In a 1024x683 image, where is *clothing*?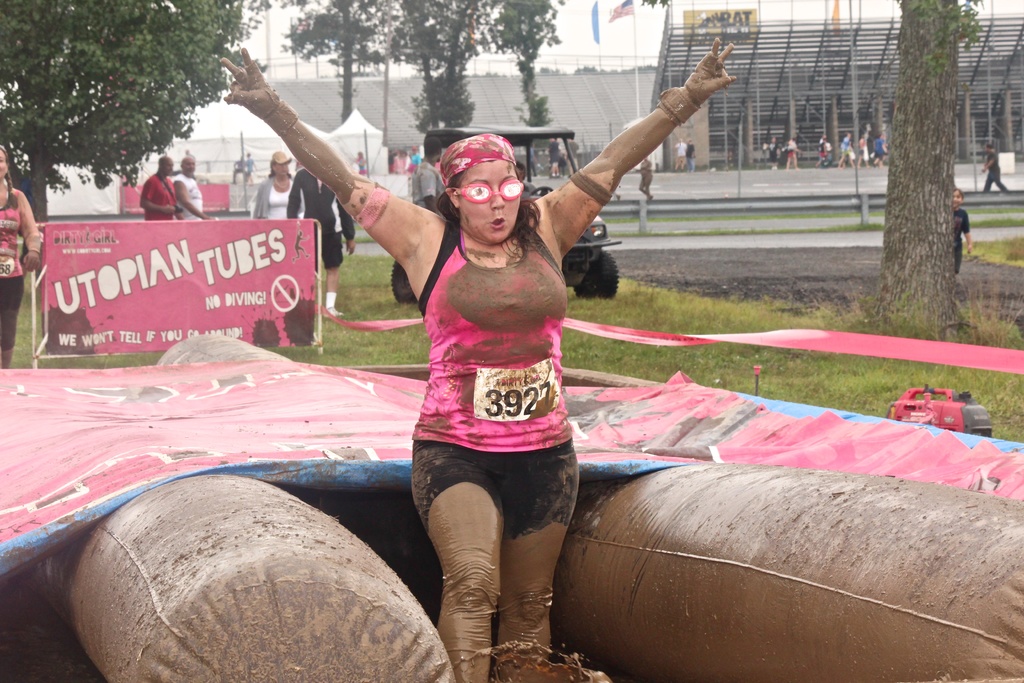
x1=286 y1=167 x2=357 y2=268.
